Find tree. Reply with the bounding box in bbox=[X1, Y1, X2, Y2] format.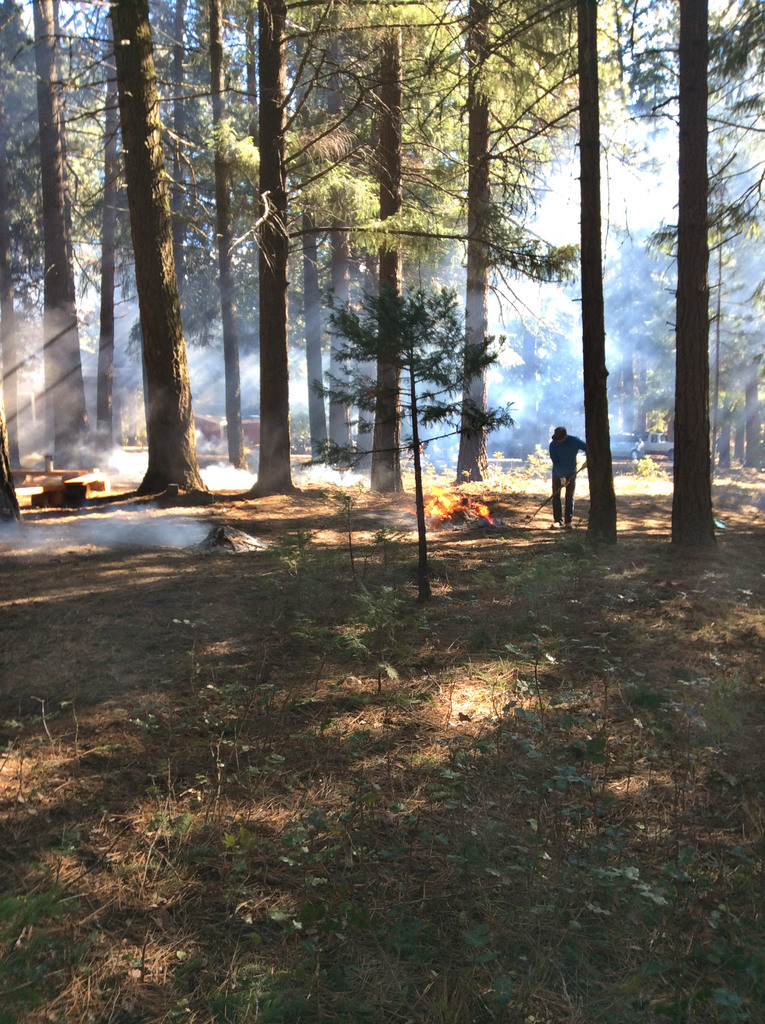
bbox=[159, 6, 269, 484].
